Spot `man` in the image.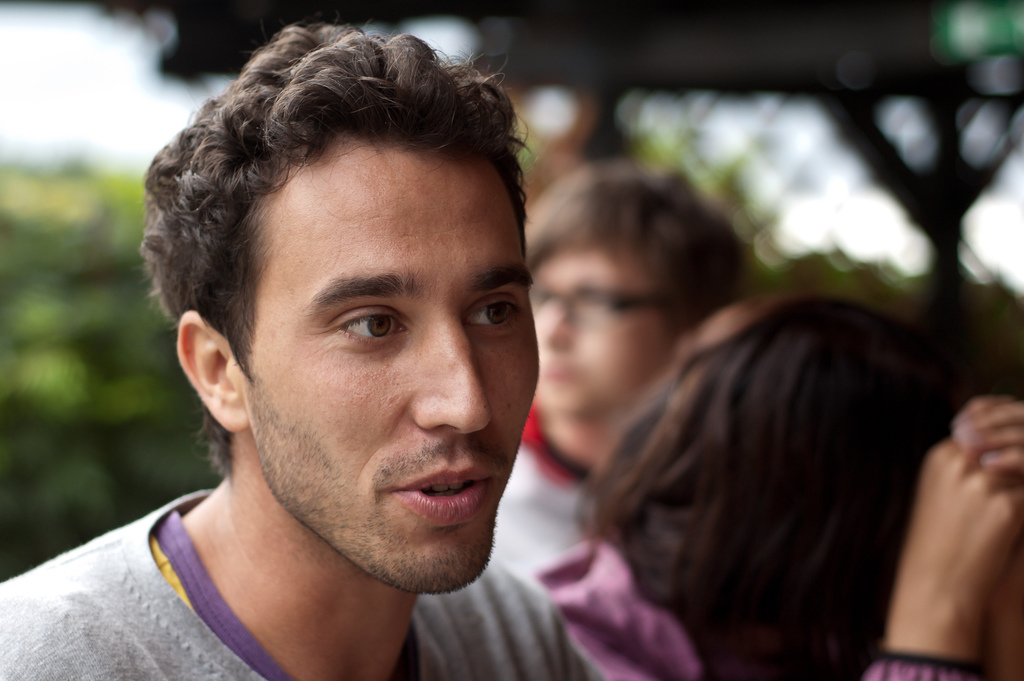
`man` found at box=[488, 170, 755, 587].
